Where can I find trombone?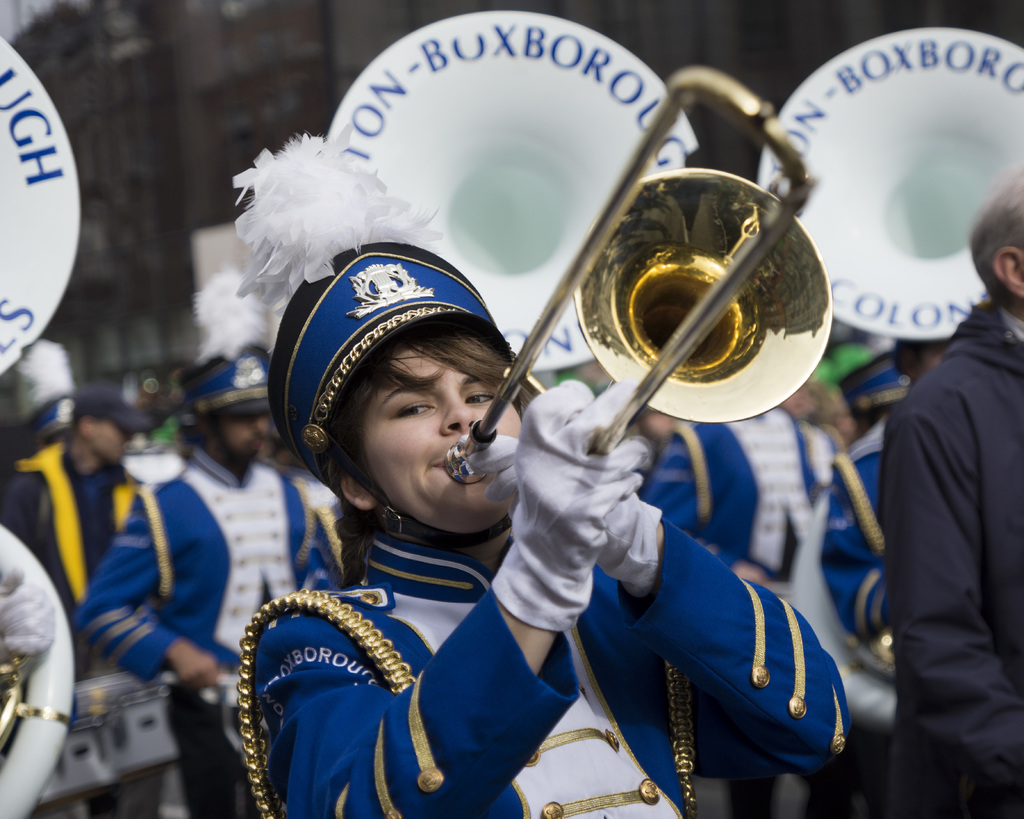
You can find it at <region>442, 67, 833, 486</region>.
